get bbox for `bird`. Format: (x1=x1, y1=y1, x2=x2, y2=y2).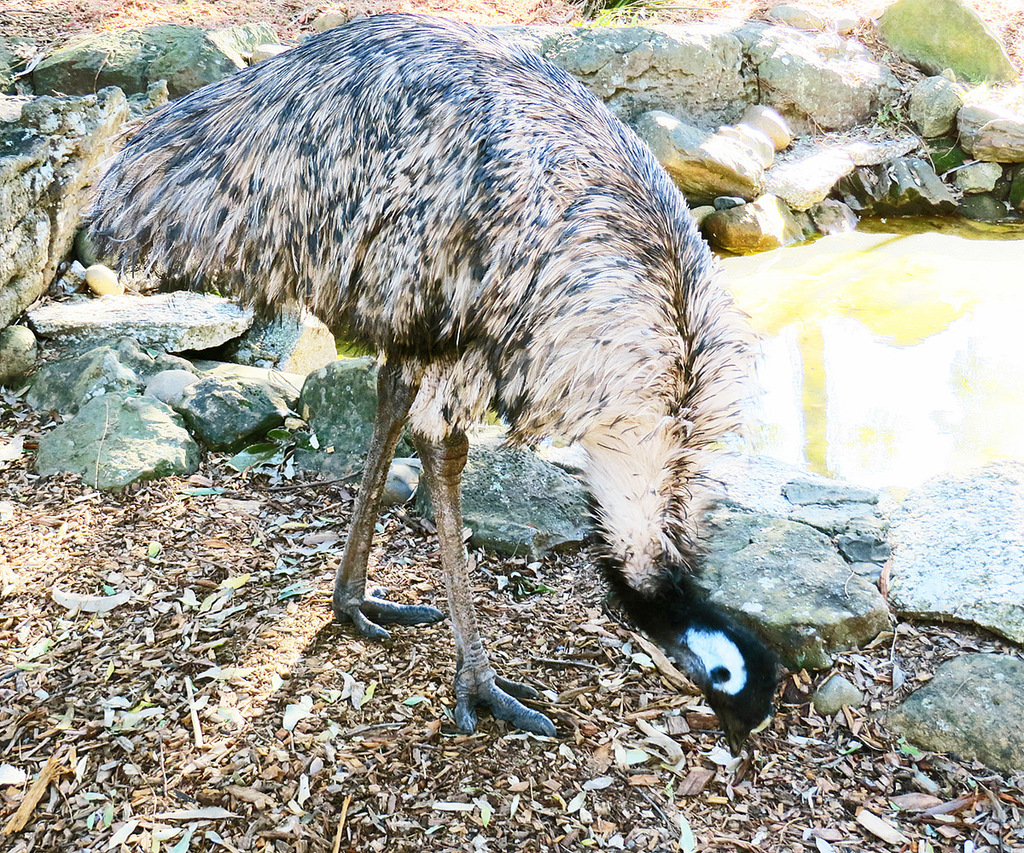
(x1=104, y1=23, x2=796, y2=701).
